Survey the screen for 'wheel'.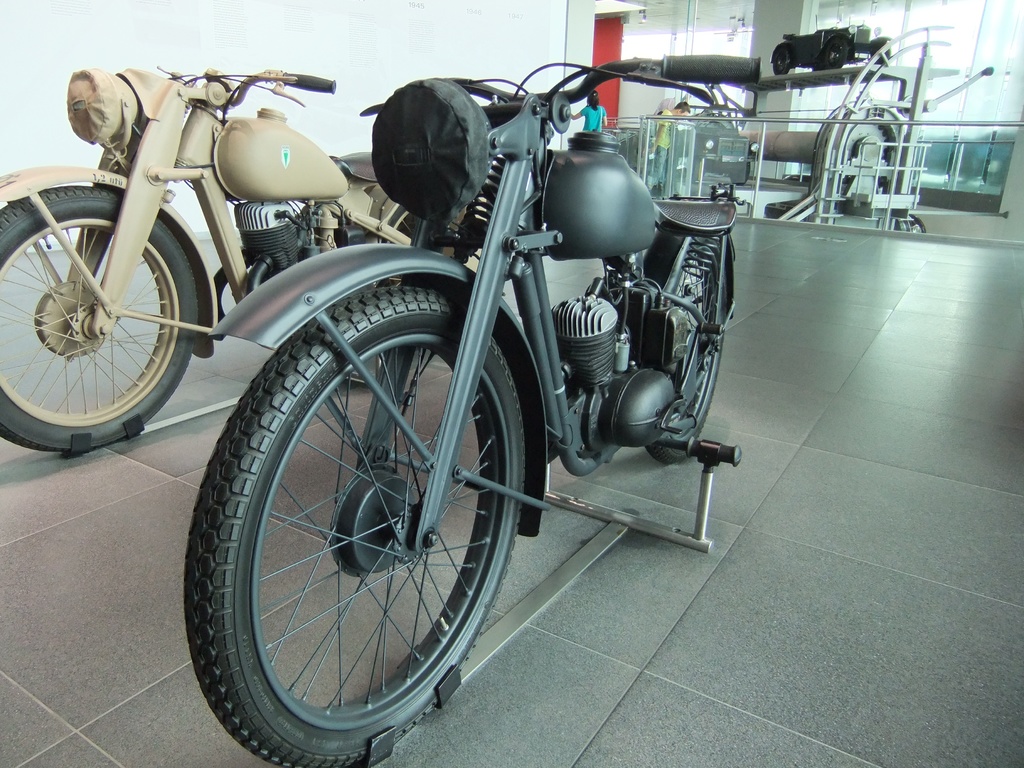
Survey found: Rect(0, 185, 202, 456).
